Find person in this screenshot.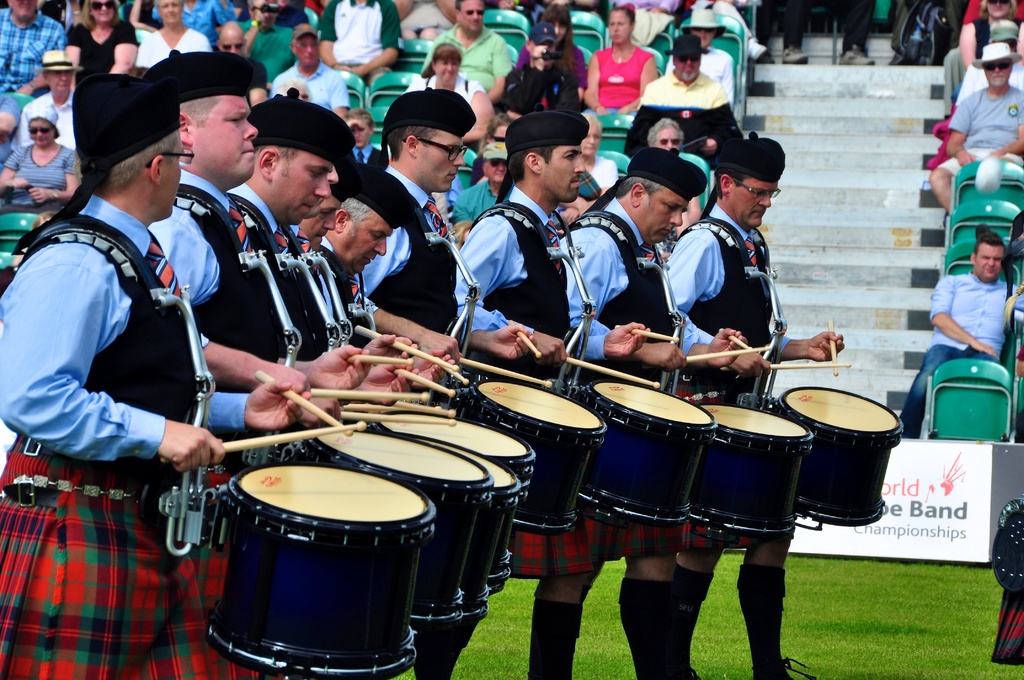
The bounding box for person is detection(898, 232, 1023, 436).
